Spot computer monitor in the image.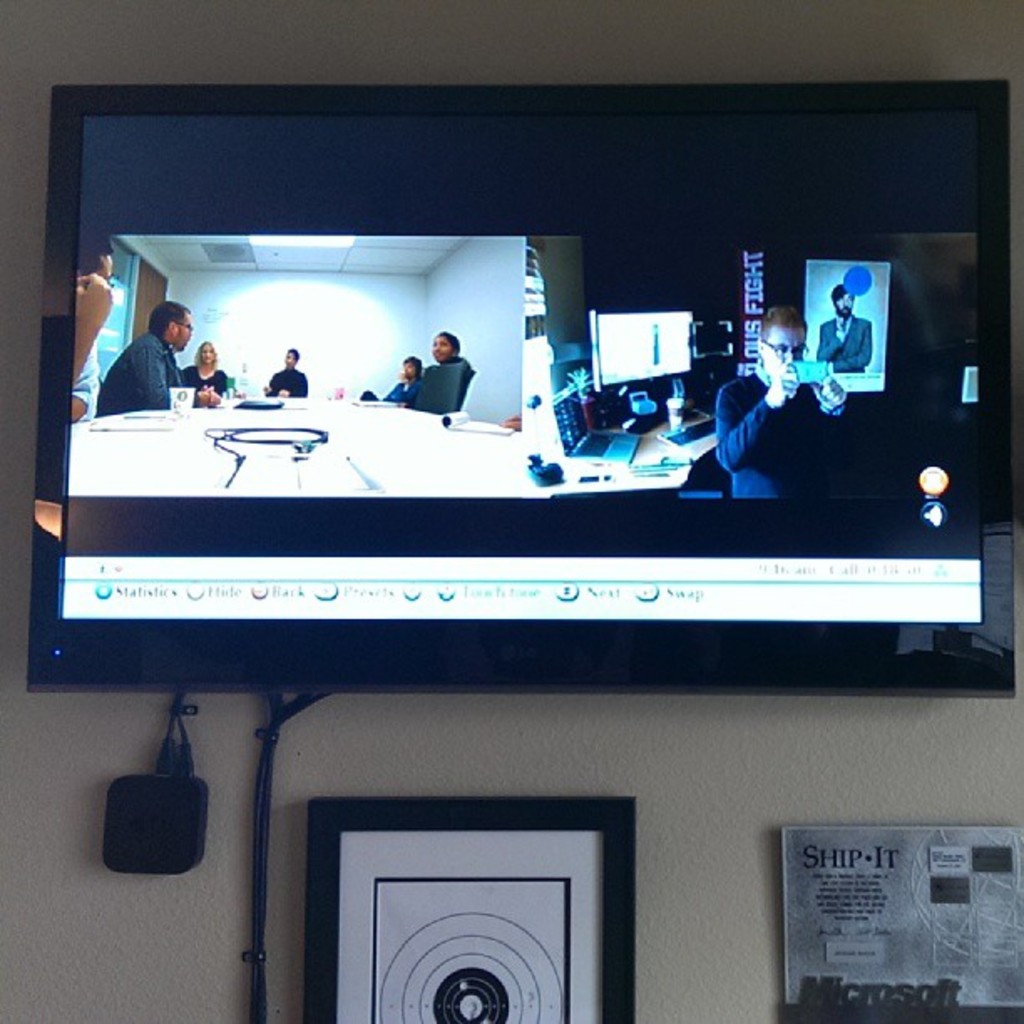
computer monitor found at [left=25, top=54, right=1022, bottom=704].
